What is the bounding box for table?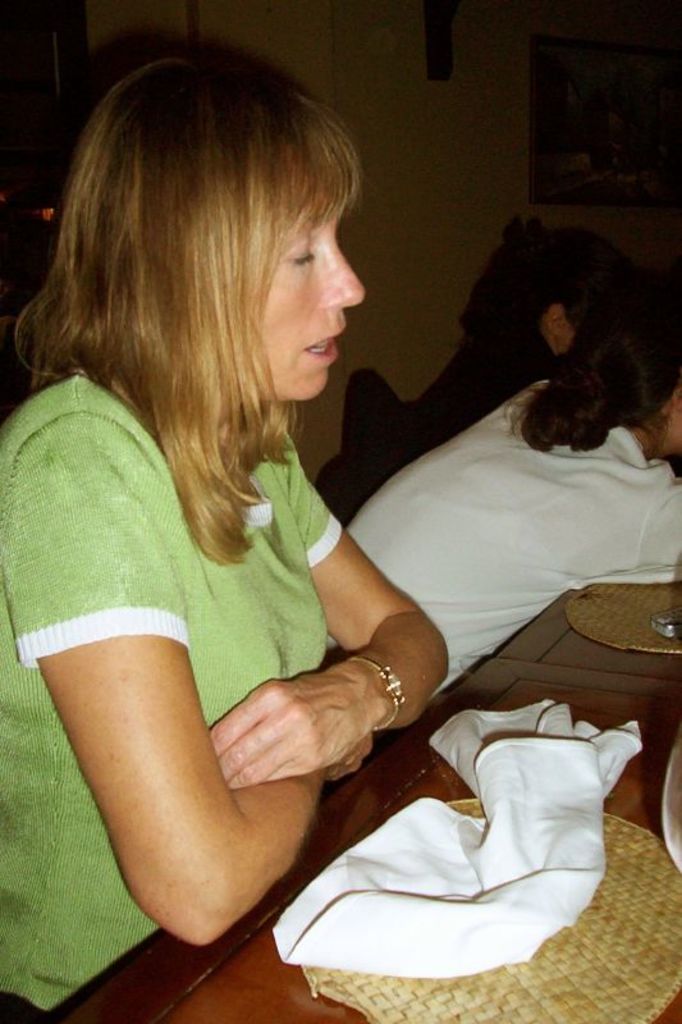
rect(0, 589, 681, 1023).
